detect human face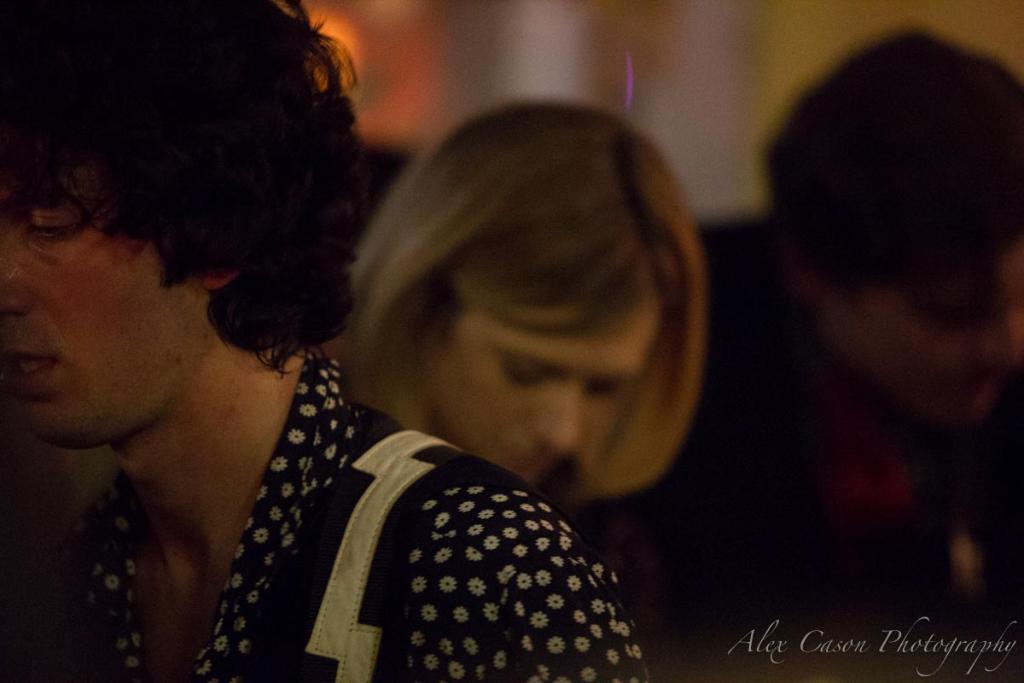
BBox(417, 306, 657, 489)
